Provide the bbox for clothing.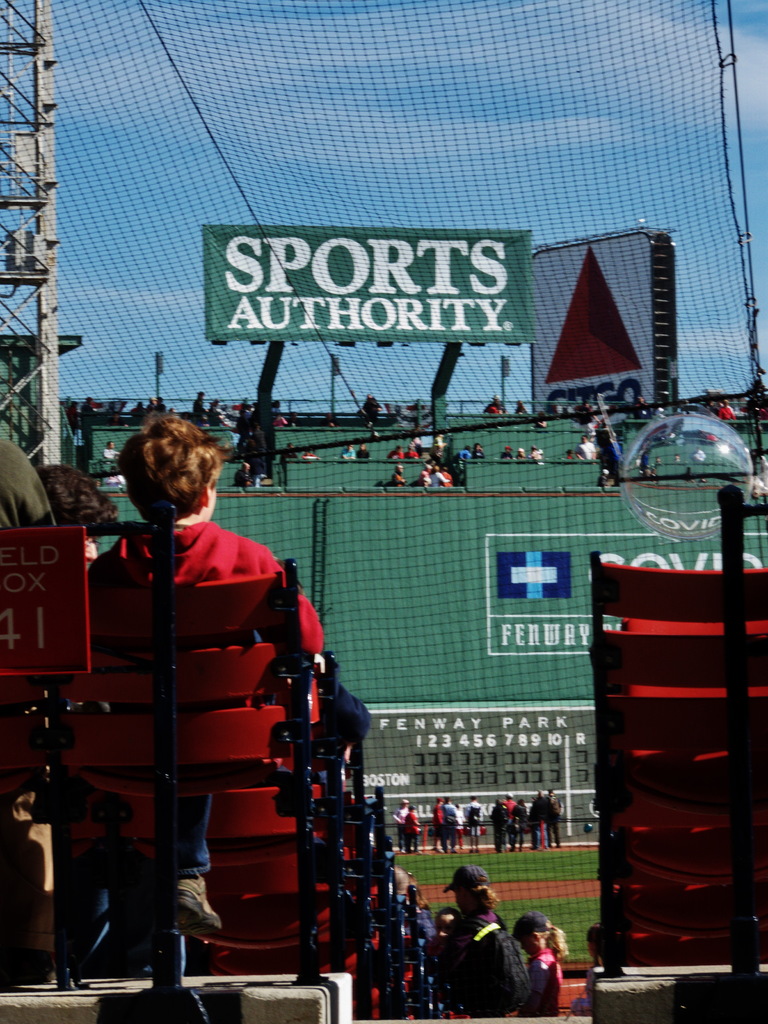
[left=237, top=468, right=251, bottom=488].
